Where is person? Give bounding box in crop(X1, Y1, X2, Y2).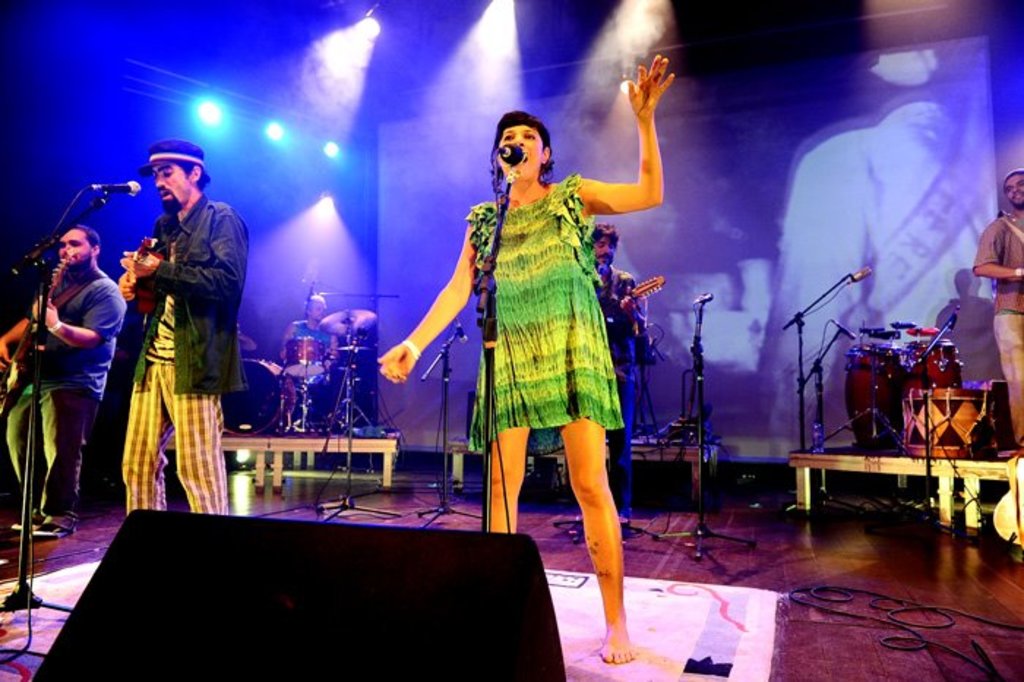
crop(563, 221, 650, 537).
